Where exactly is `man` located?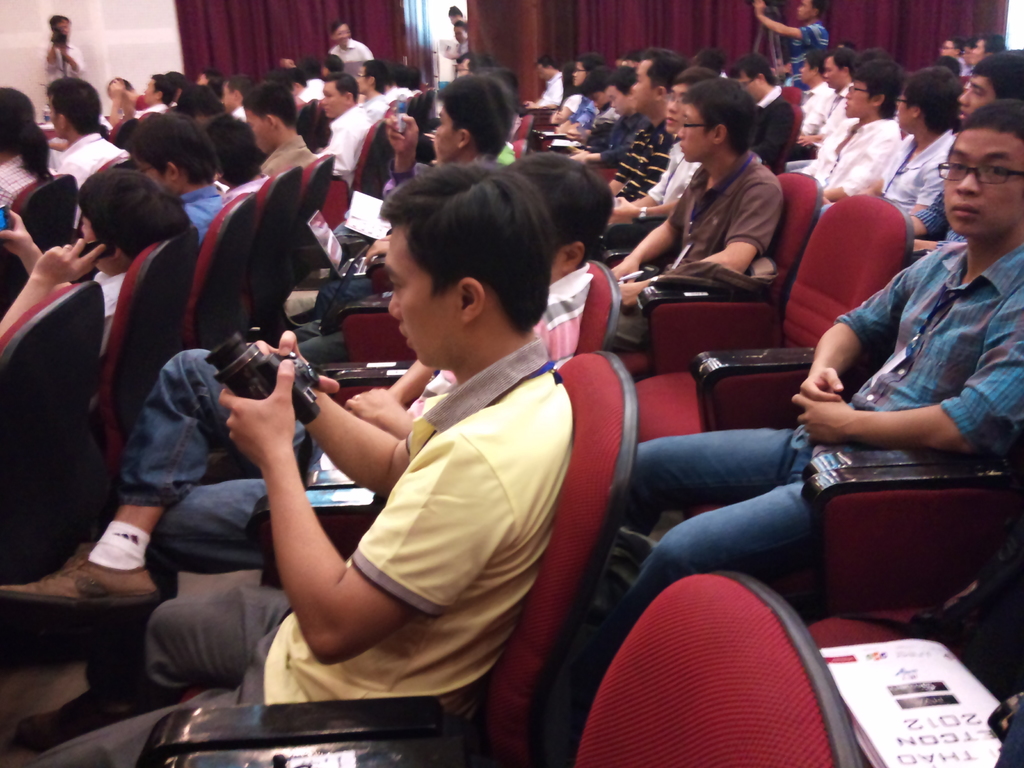
Its bounding box is 326,18,369,83.
